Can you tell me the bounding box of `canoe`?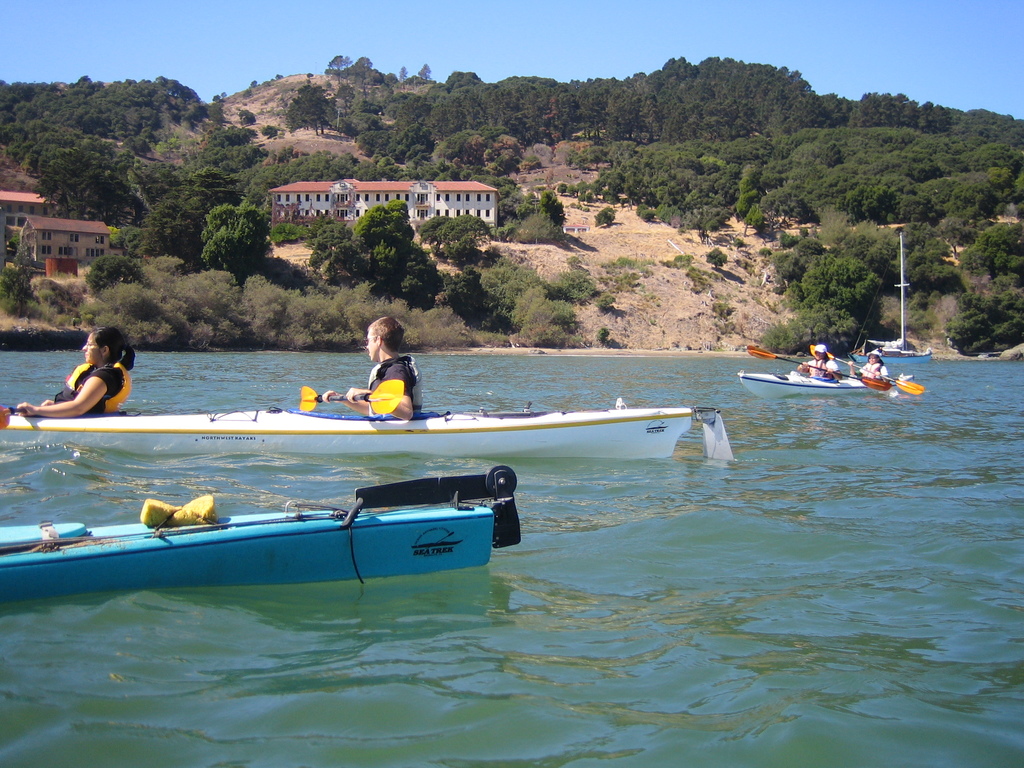
[0, 404, 726, 458].
